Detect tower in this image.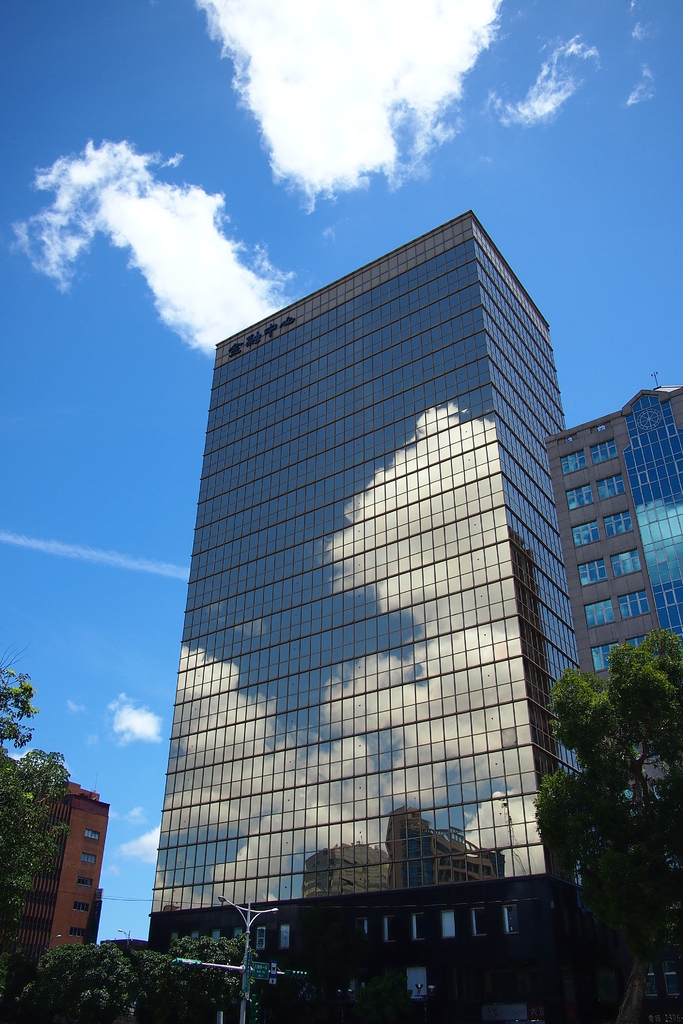
Detection: 148,212,596,1023.
